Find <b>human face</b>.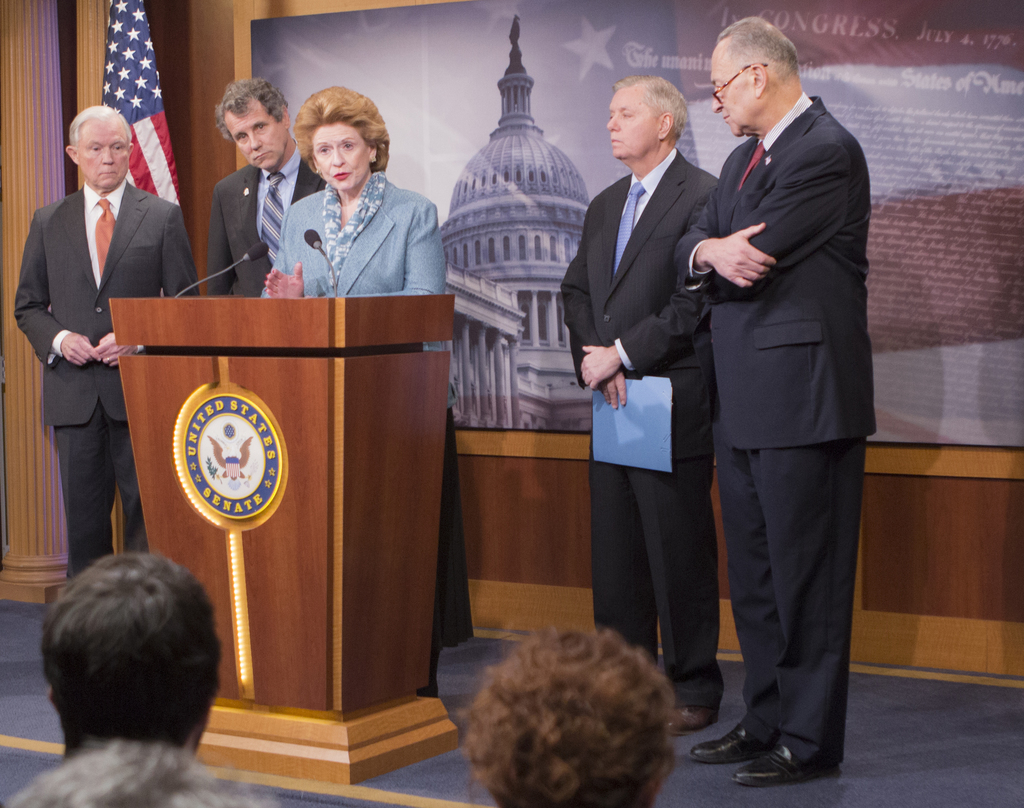
box(76, 115, 129, 187).
